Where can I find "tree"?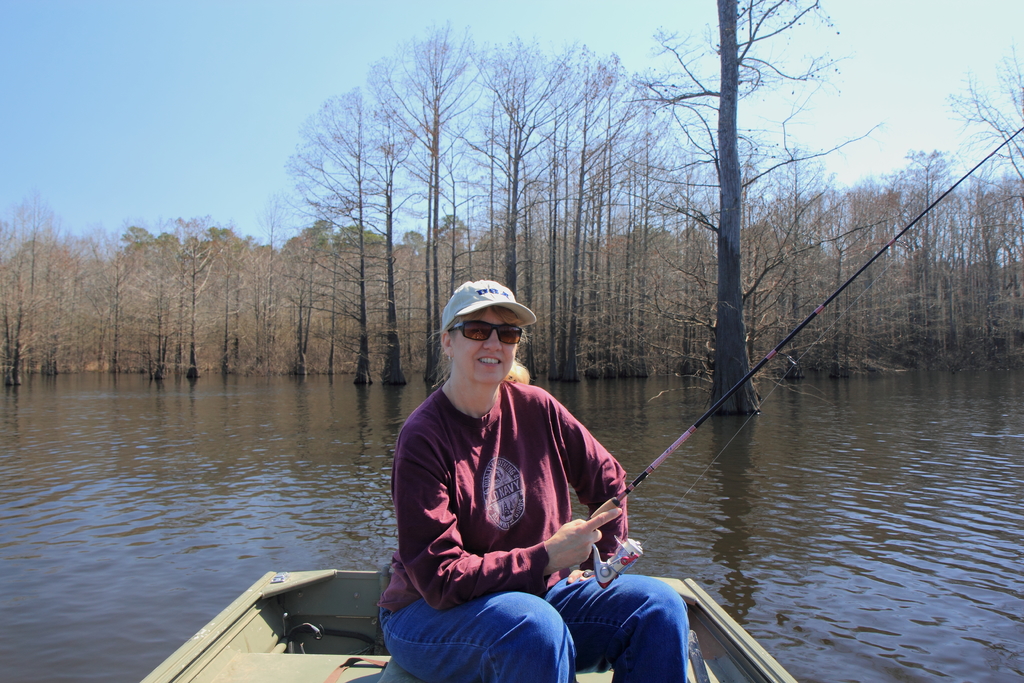
You can find it at l=950, t=39, r=1023, b=208.
